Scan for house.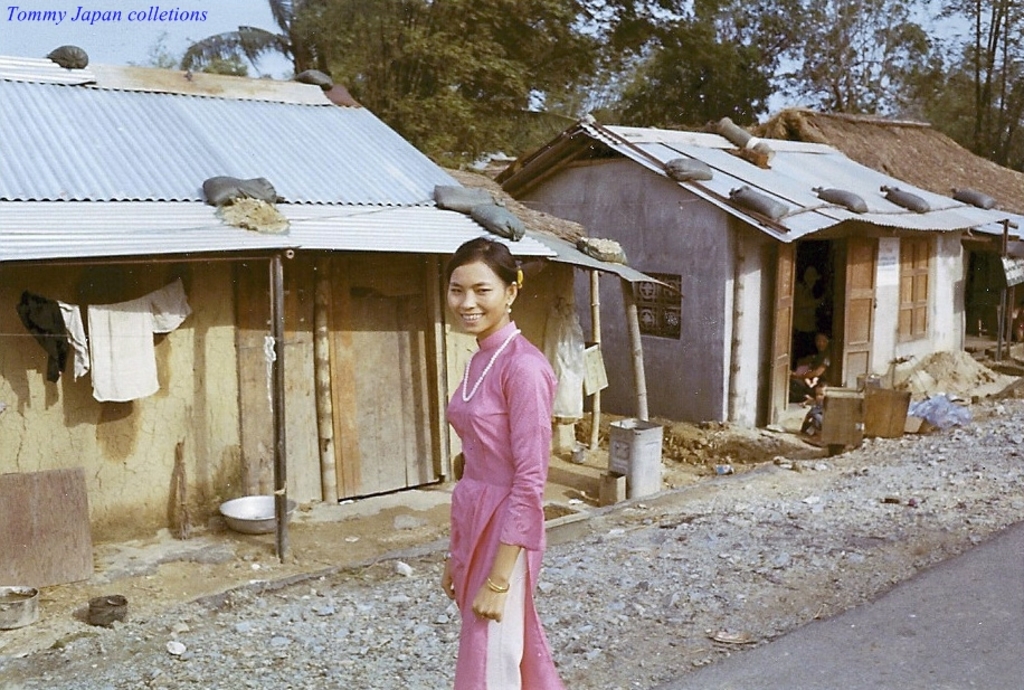
Scan result: (0, 55, 683, 545).
